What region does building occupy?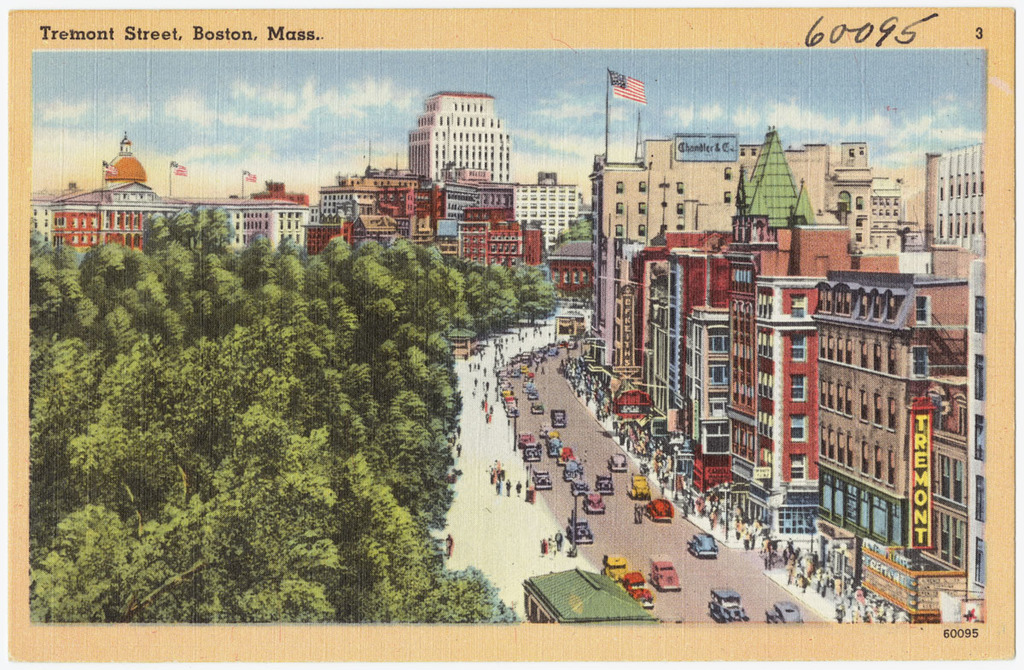
[965,259,988,620].
